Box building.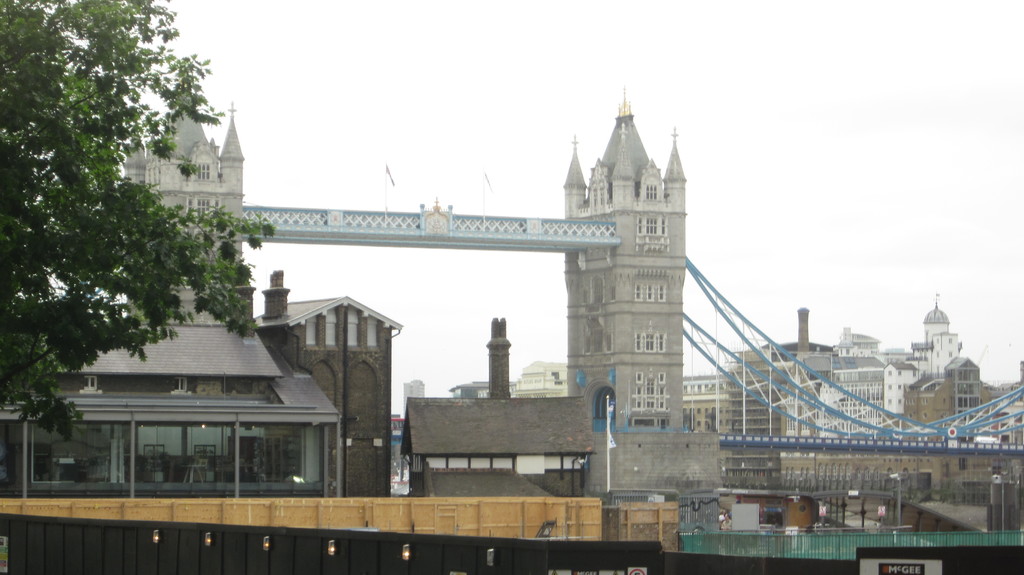
(245, 268, 406, 499).
